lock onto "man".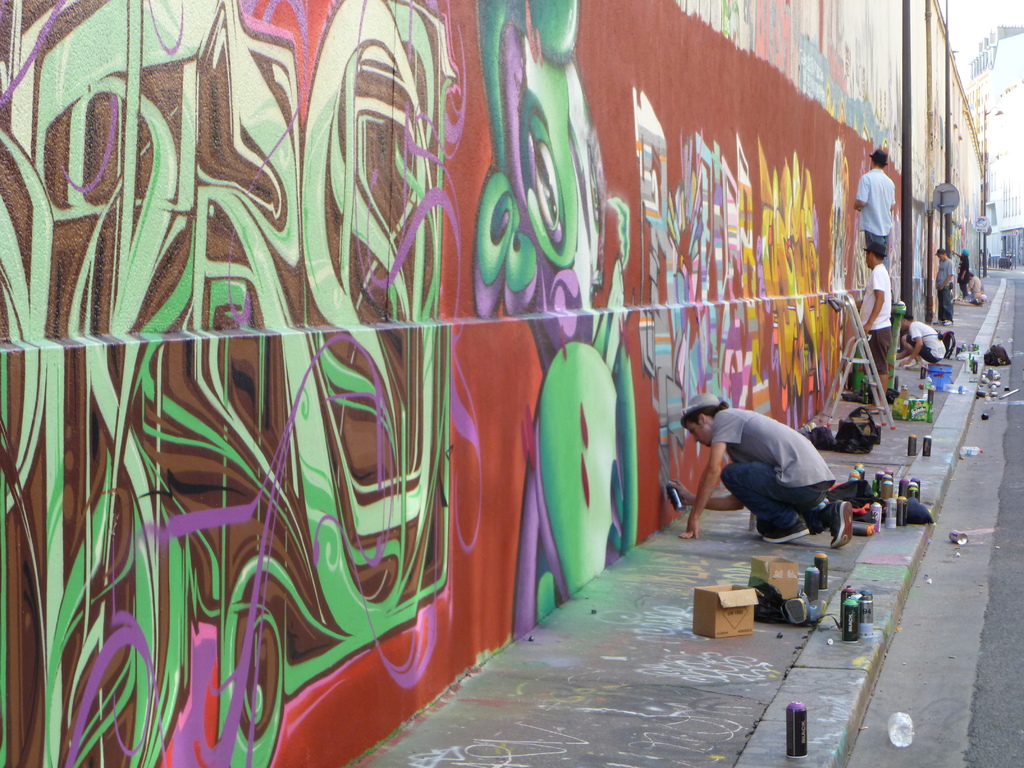
Locked: detection(937, 248, 954, 323).
